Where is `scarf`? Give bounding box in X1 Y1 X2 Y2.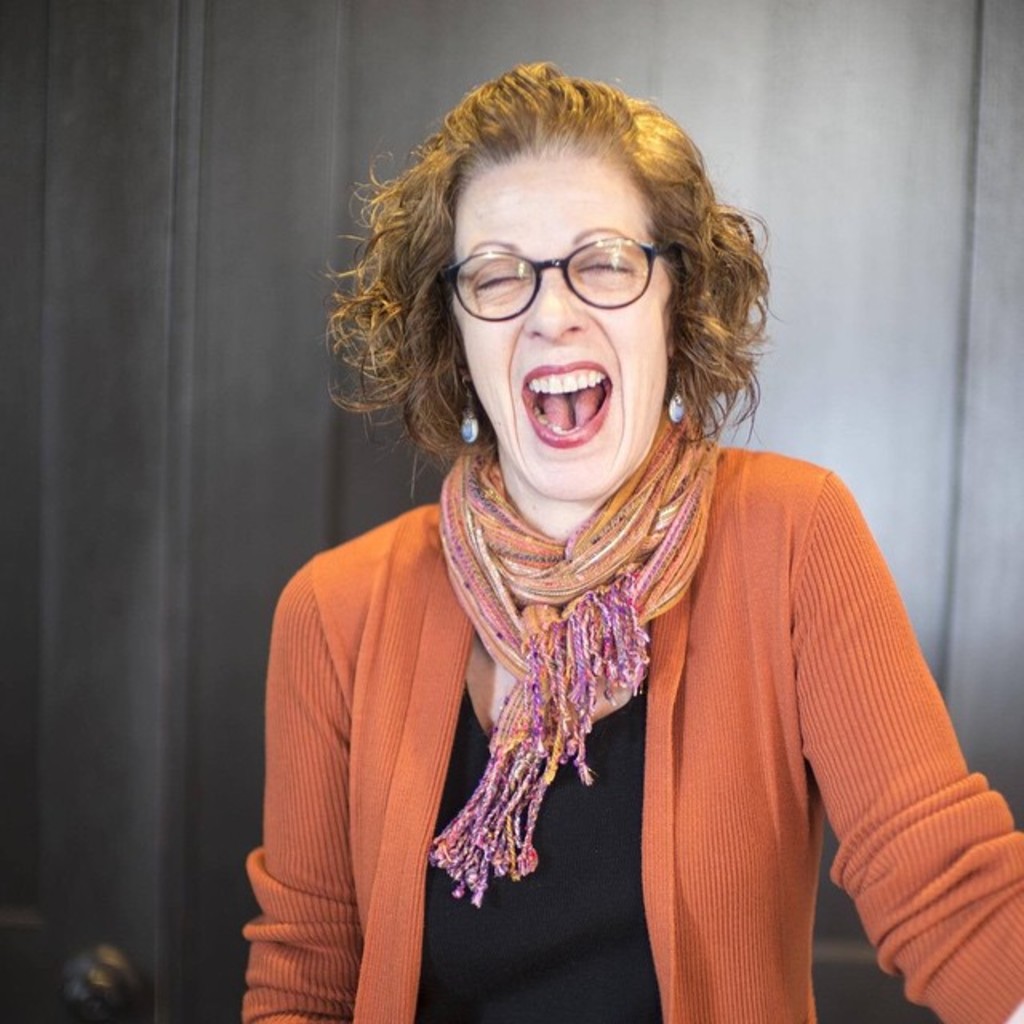
424 432 723 920.
